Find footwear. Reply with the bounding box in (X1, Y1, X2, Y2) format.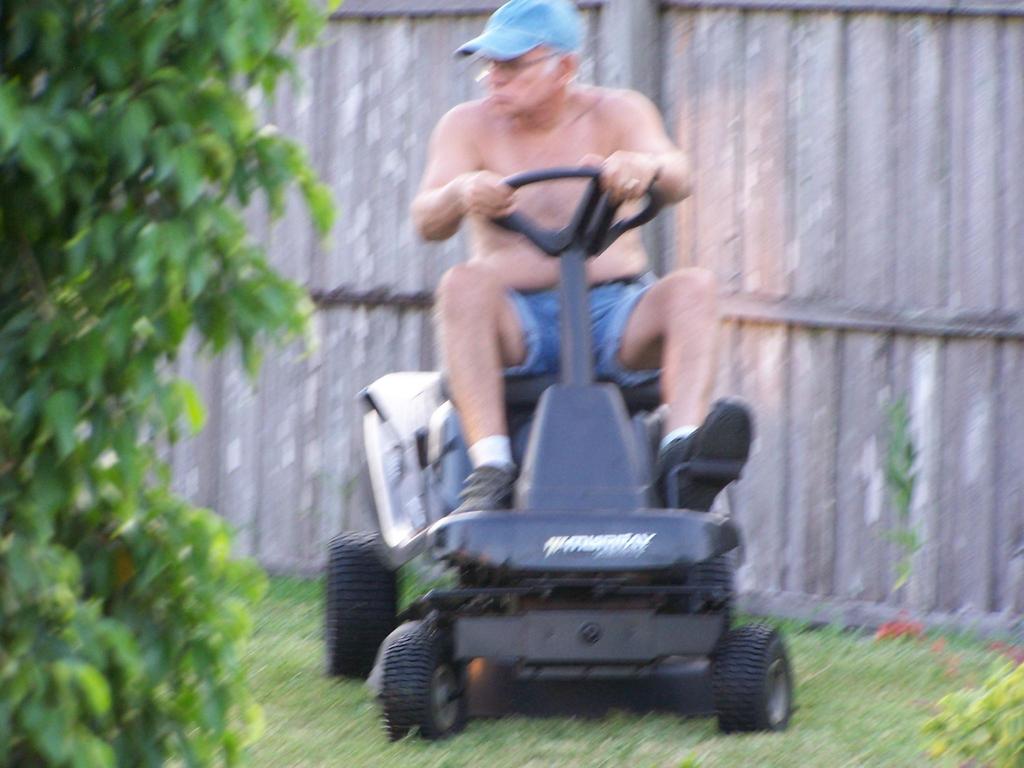
(653, 393, 759, 516).
